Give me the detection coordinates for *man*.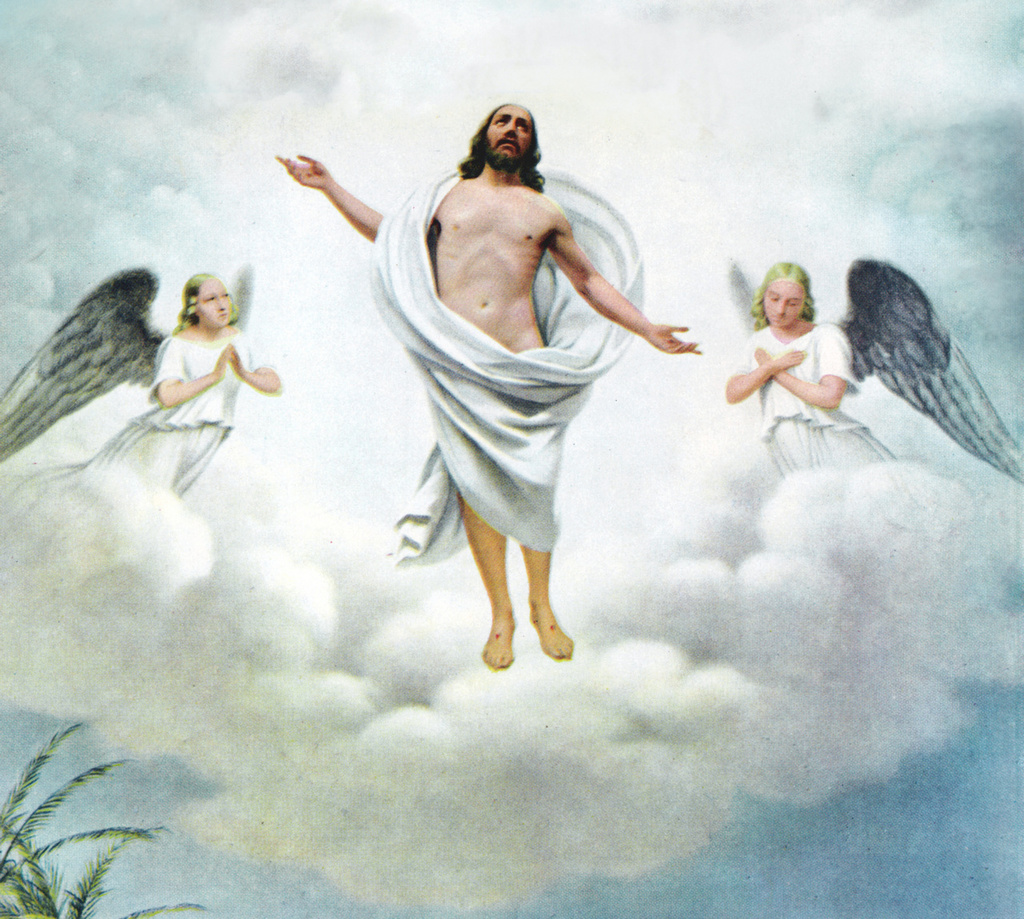
321/96/672/687.
